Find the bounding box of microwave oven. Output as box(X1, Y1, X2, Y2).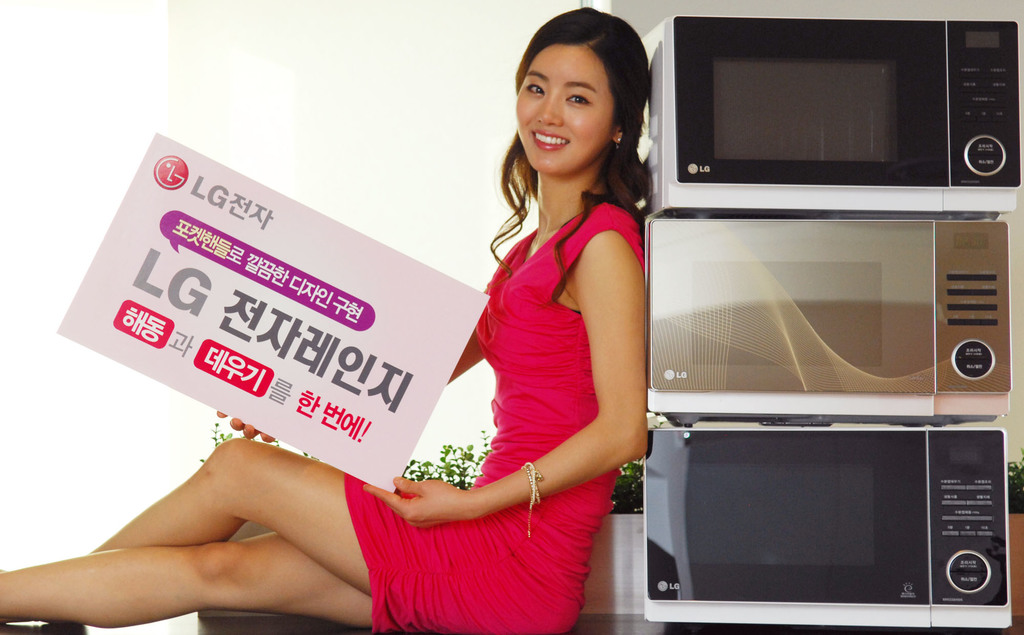
box(635, 421, 1016, 632).
